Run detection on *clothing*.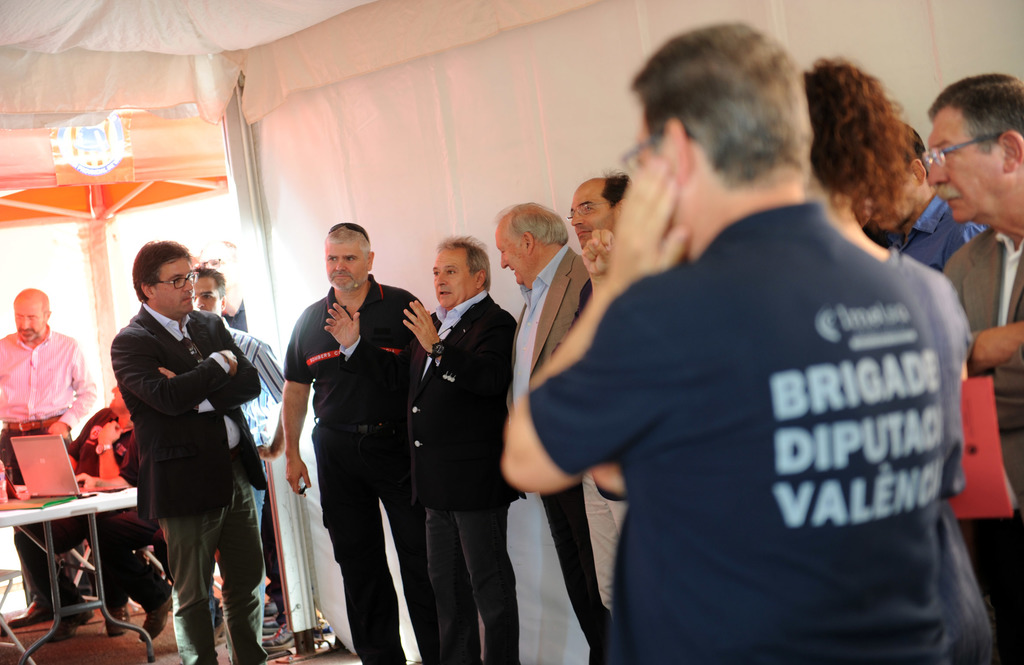
Result: l=868, t=184, r=993, b=259.
